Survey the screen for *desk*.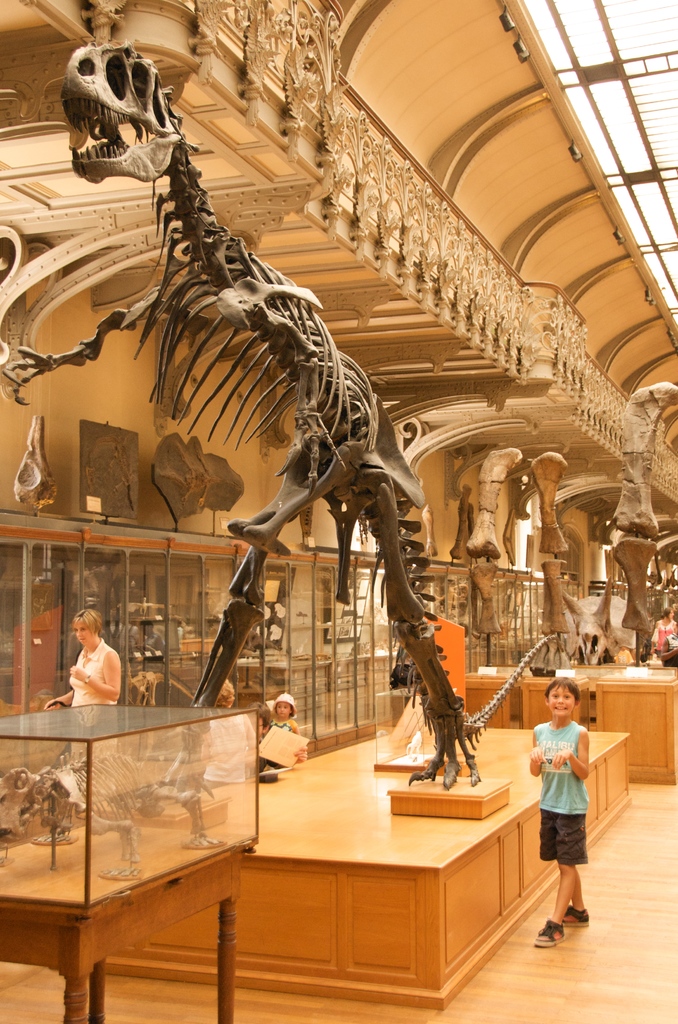
Survey found: (465,664,677,784).
